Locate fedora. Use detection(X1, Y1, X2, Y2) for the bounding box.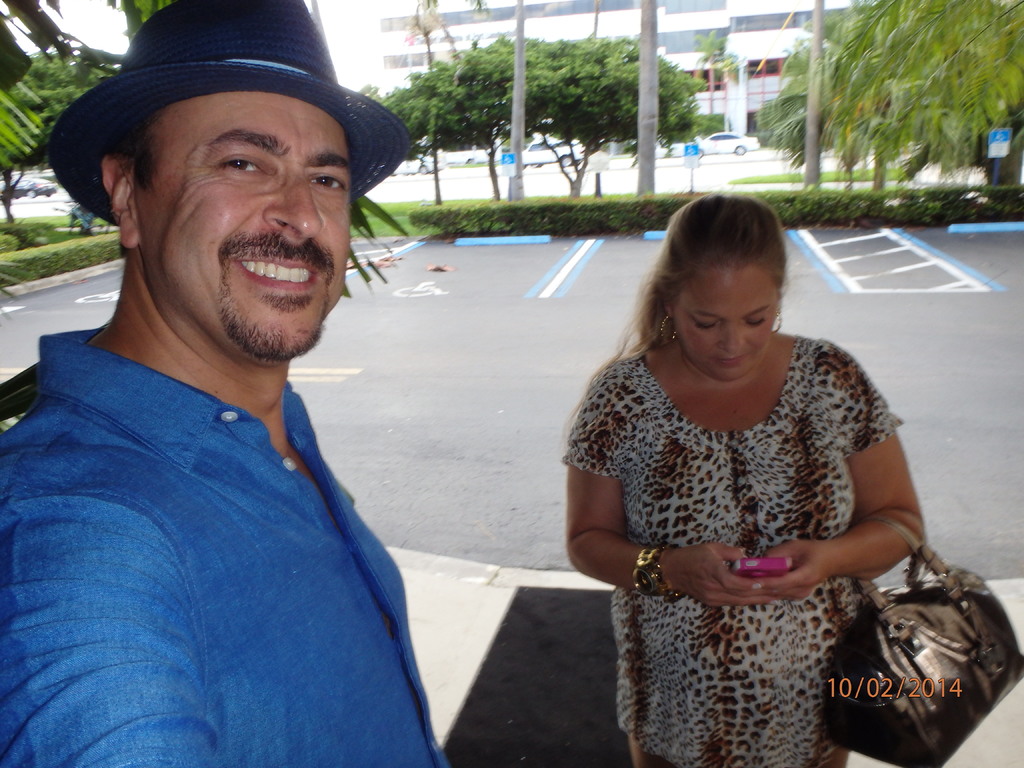
detection(56, 0, 410, 211).
